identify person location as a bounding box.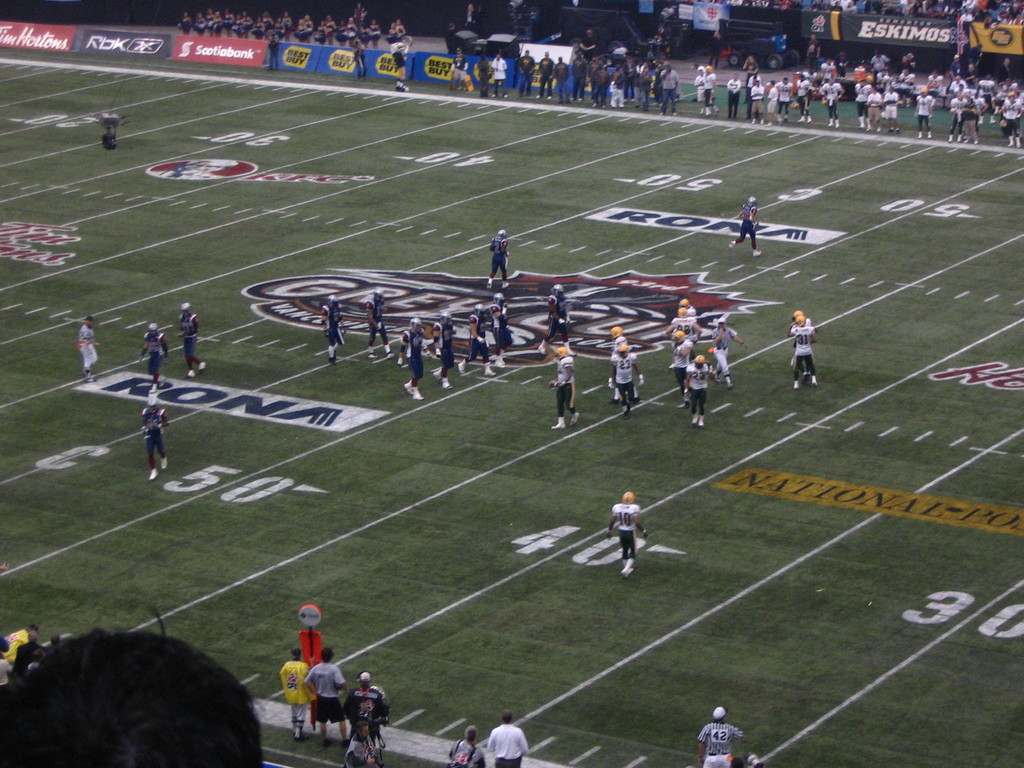
{"left": 140, "top": 392, "right": 173, "bottom": 479}.
